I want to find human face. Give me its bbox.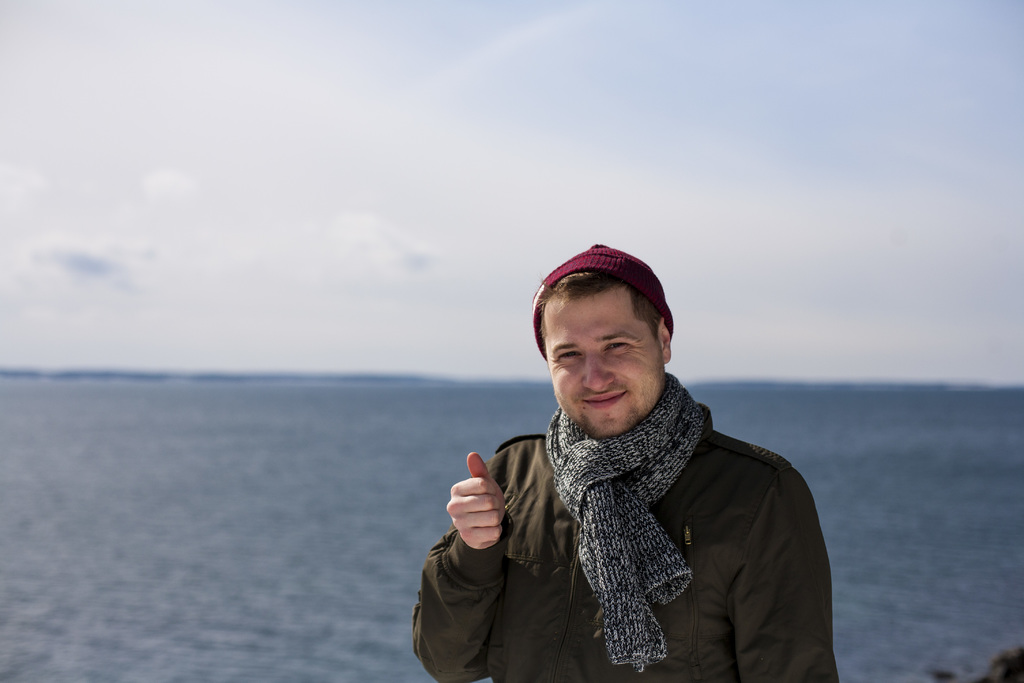
(x1=536, y1=289, x2=664, y2=436).
